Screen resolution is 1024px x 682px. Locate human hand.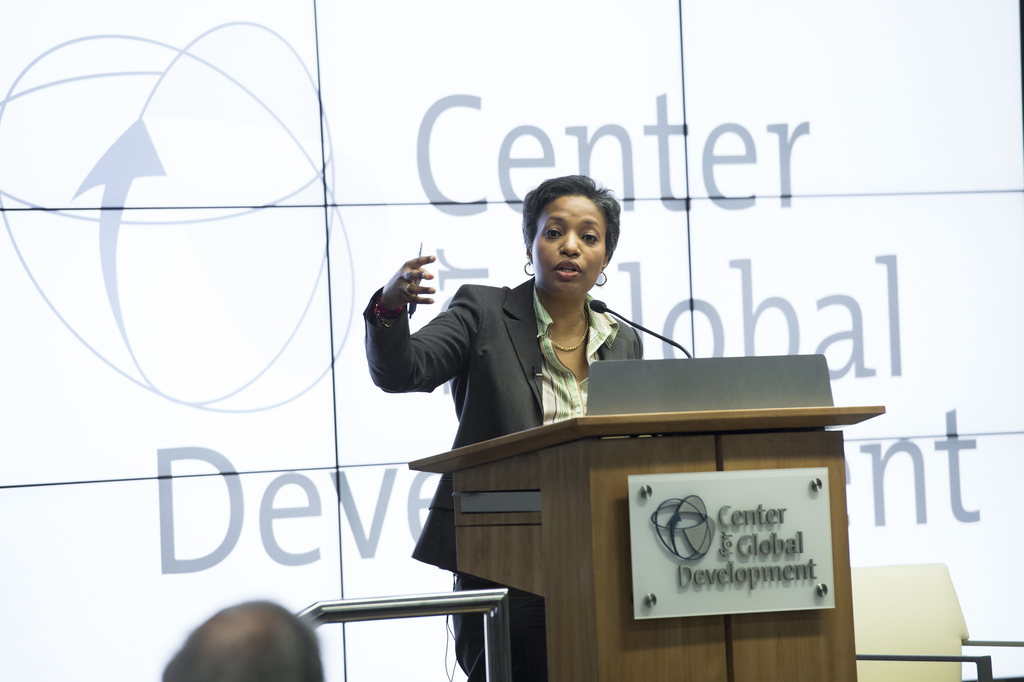
[375,251,457,325].
